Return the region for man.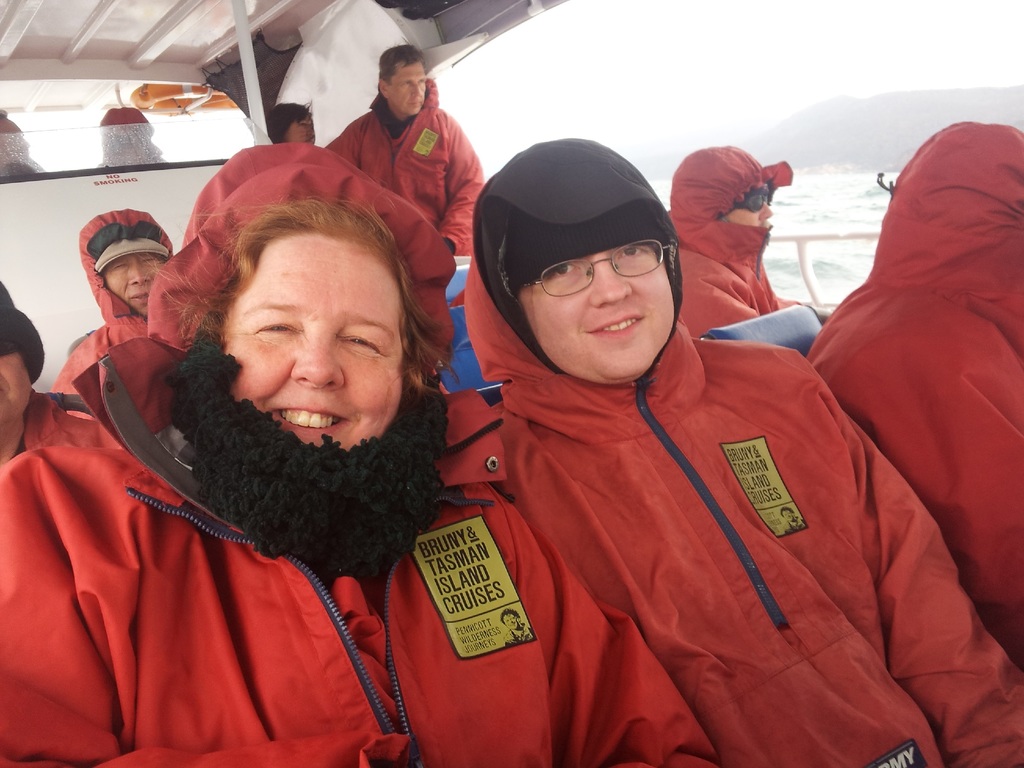
[326,43,486,249].
